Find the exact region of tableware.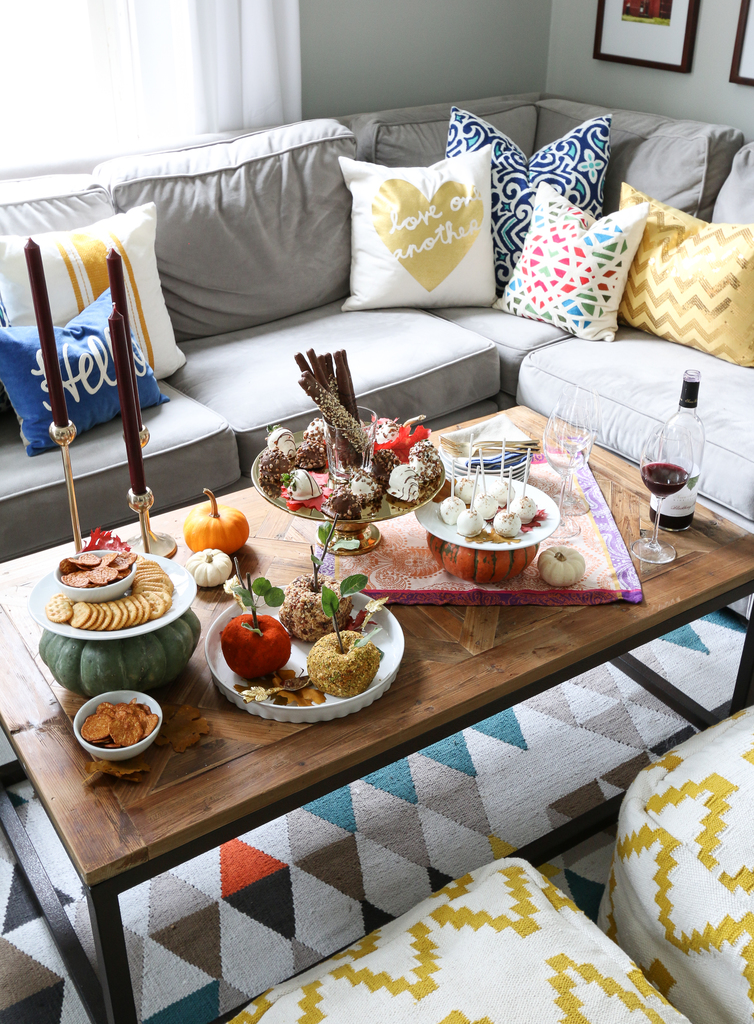
Exact region: (202, 582, 412, 730).
